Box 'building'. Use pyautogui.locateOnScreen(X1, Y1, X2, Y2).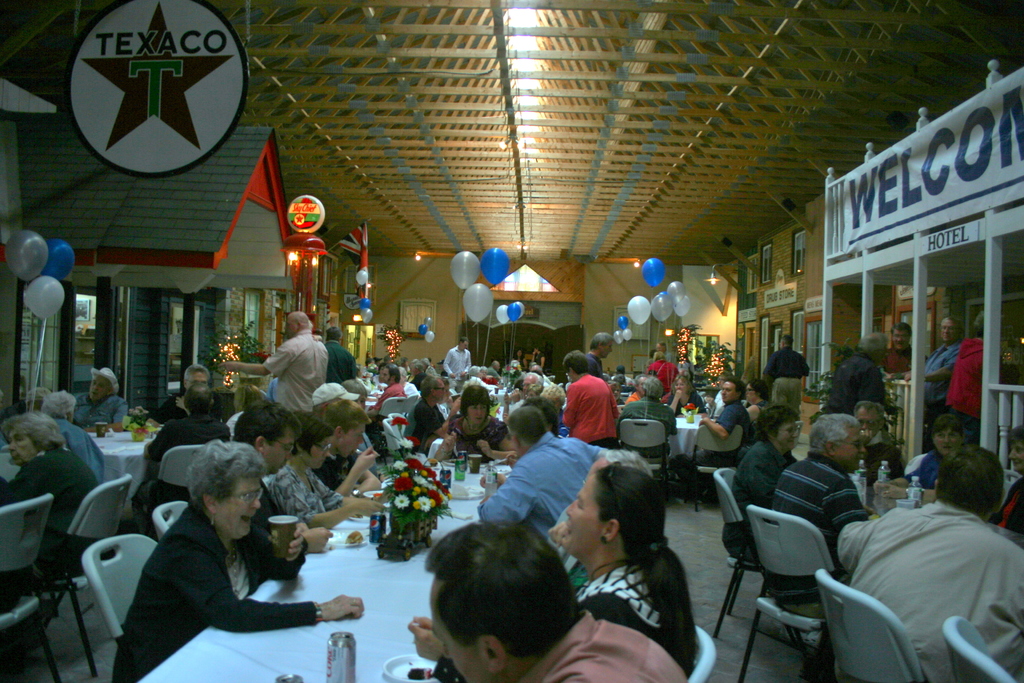
pyautogui.locateOnScreen(0, 0, 1021, 682).
